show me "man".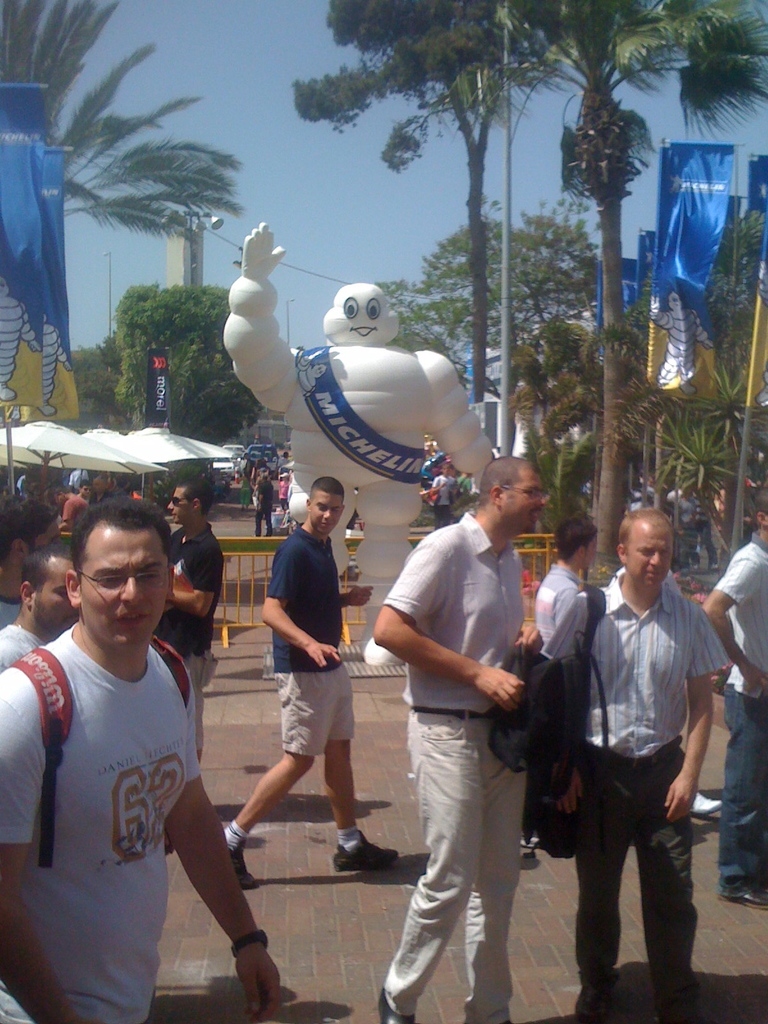
"man" is here: 0:495:287:1023.
